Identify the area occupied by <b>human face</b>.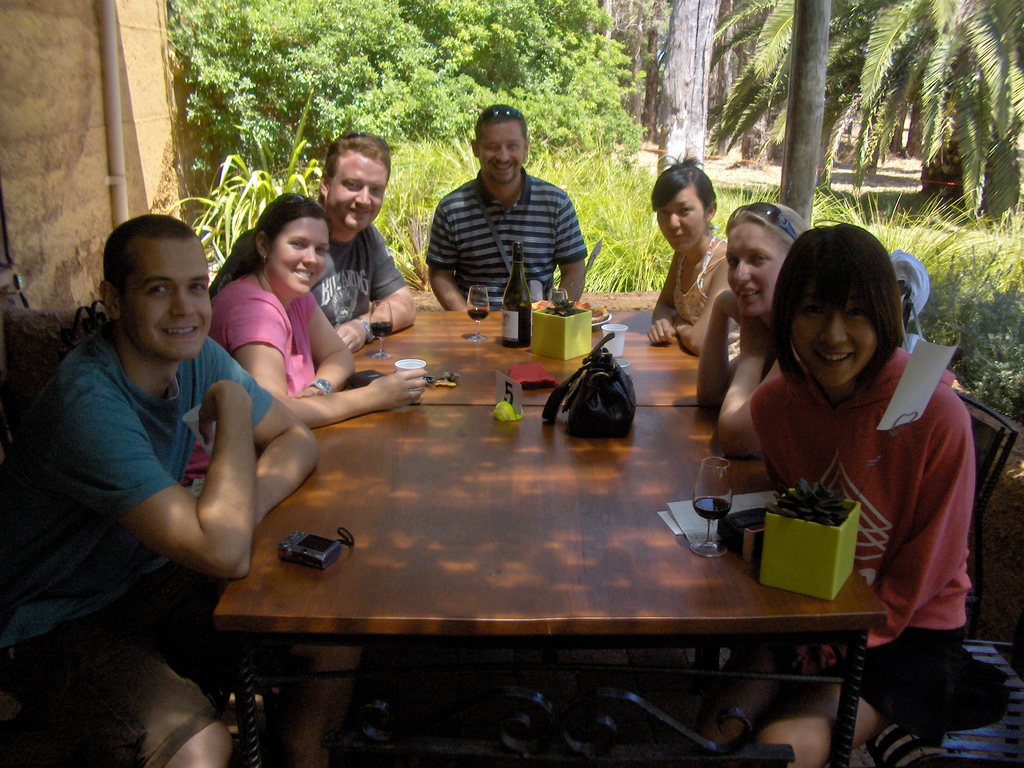
Area: 655/186/703/252.
